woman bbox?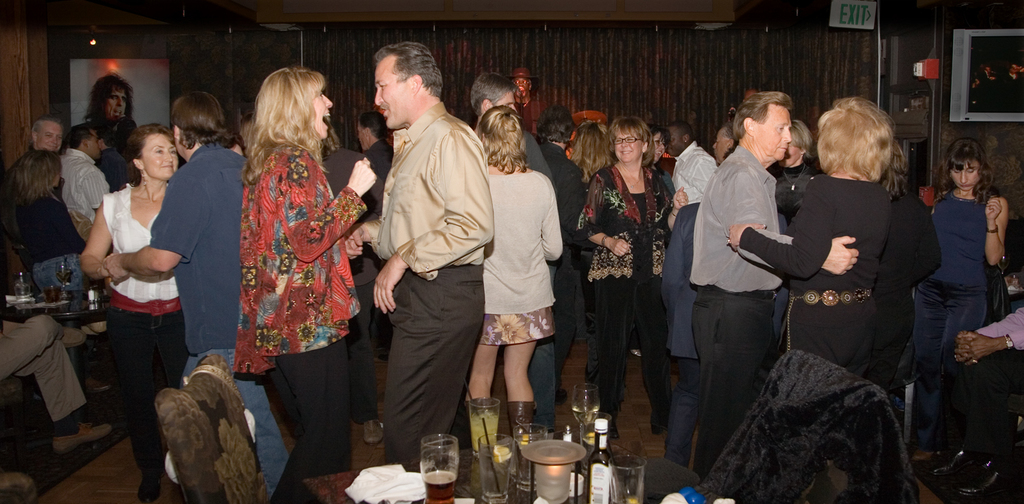
crop(362, 109, 393, 193)
